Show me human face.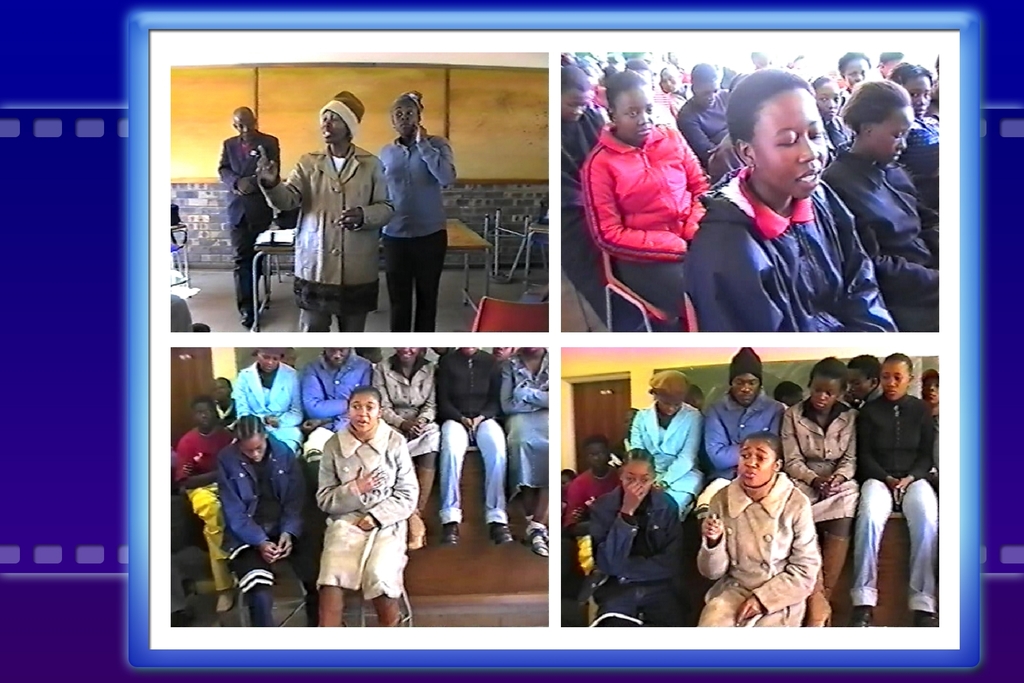
human face is here: l=814, t=80, r=839, b=121.
